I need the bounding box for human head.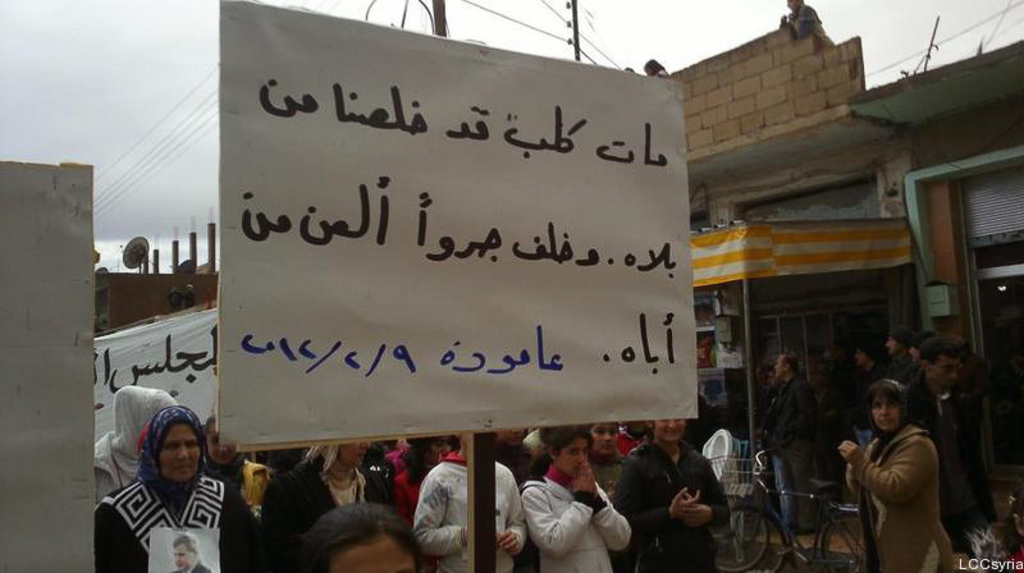
Here it is: bbox(585, 423, 620, 455).
